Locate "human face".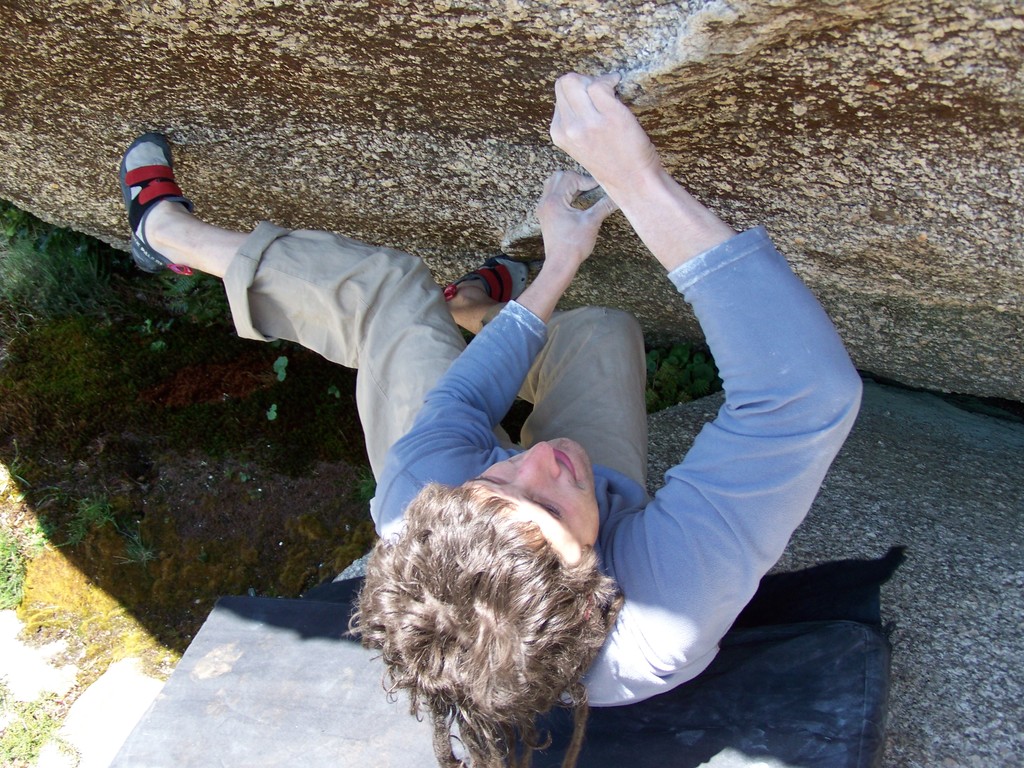
Bounding box: {"x1": 477, "y1": 435, "x2": 604, "y2": 572}.
